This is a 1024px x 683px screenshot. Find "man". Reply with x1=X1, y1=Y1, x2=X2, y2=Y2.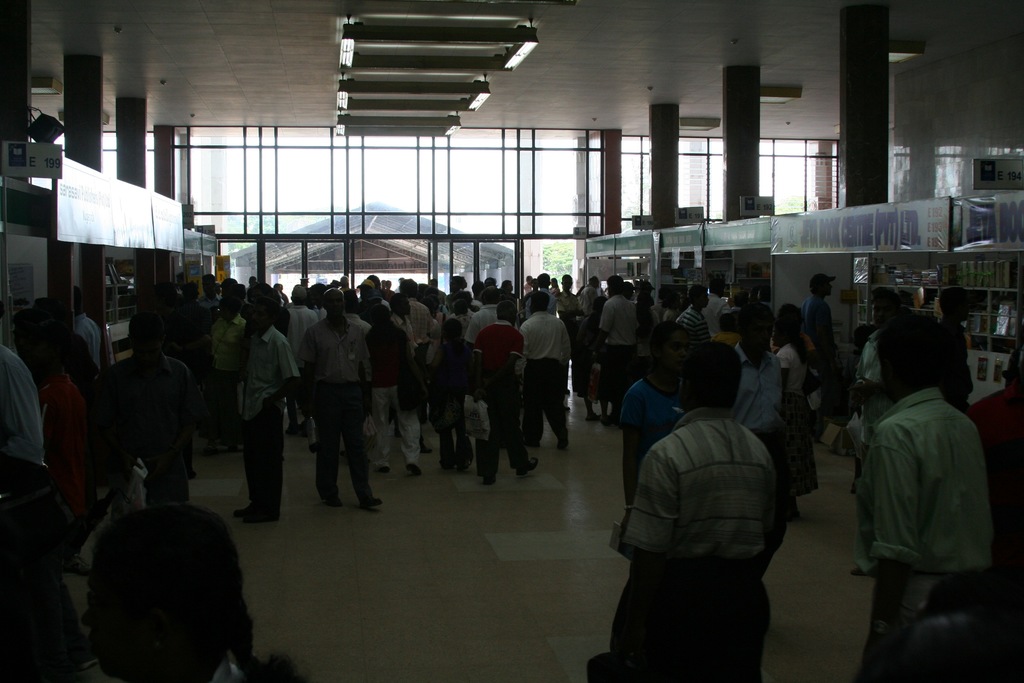
x1=803, y1=270, x2=838, y2=413.
